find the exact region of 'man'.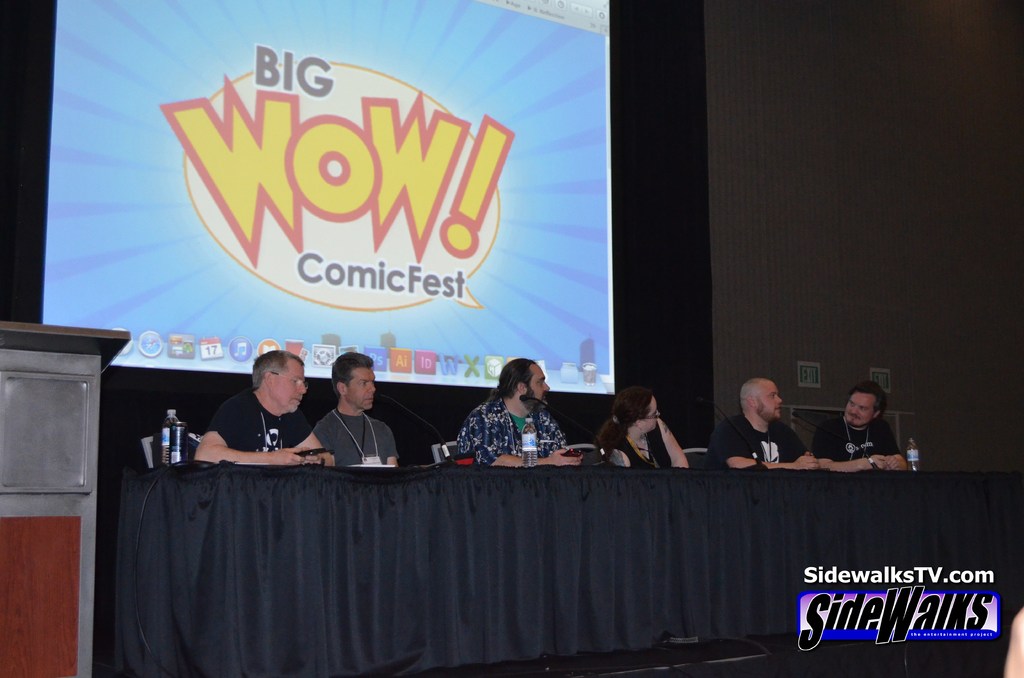
Exact region: 705:378:814:474.
